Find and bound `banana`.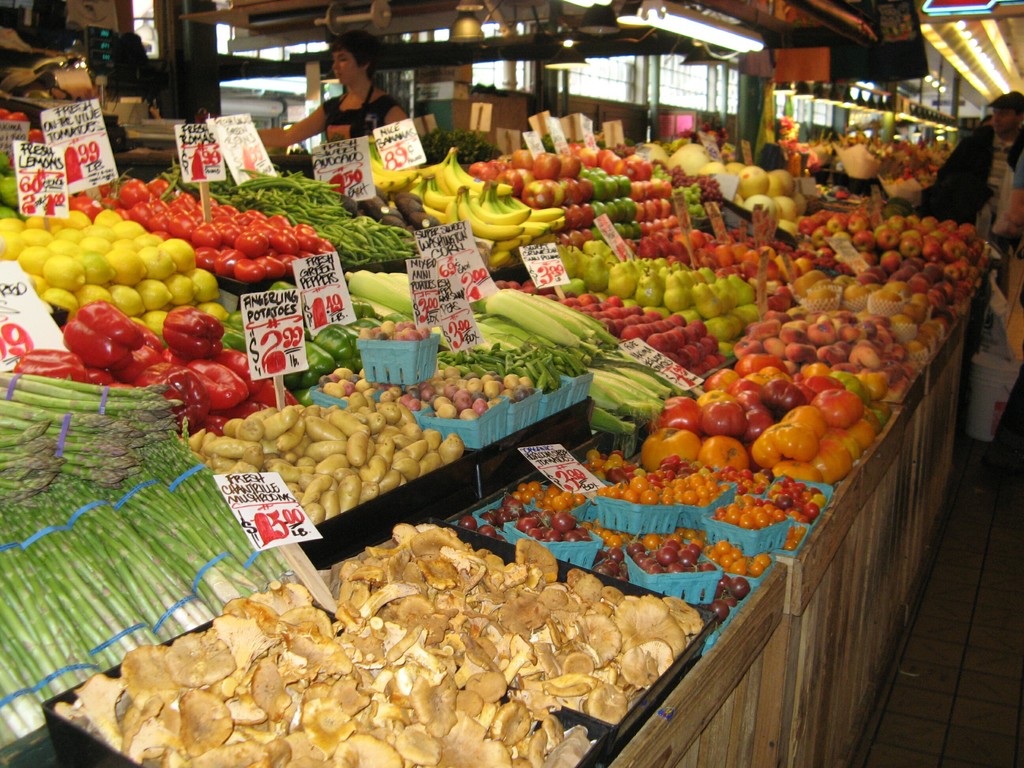
Bound: bbox(458, 193, 526, 241).
